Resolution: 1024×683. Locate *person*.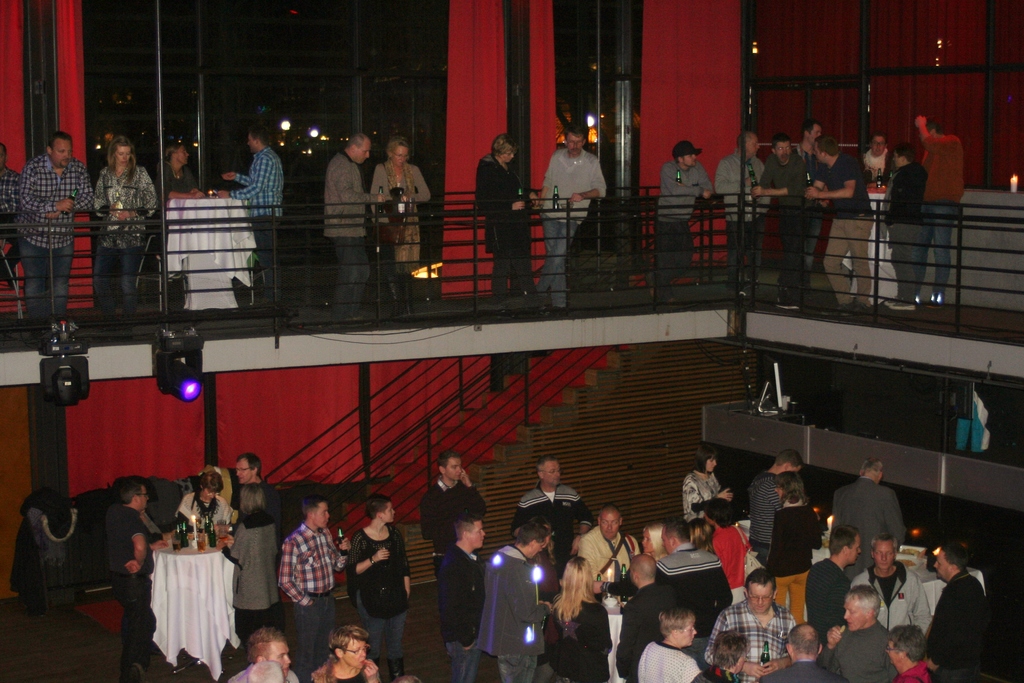
bbox=(442, 519, 492, 682).
